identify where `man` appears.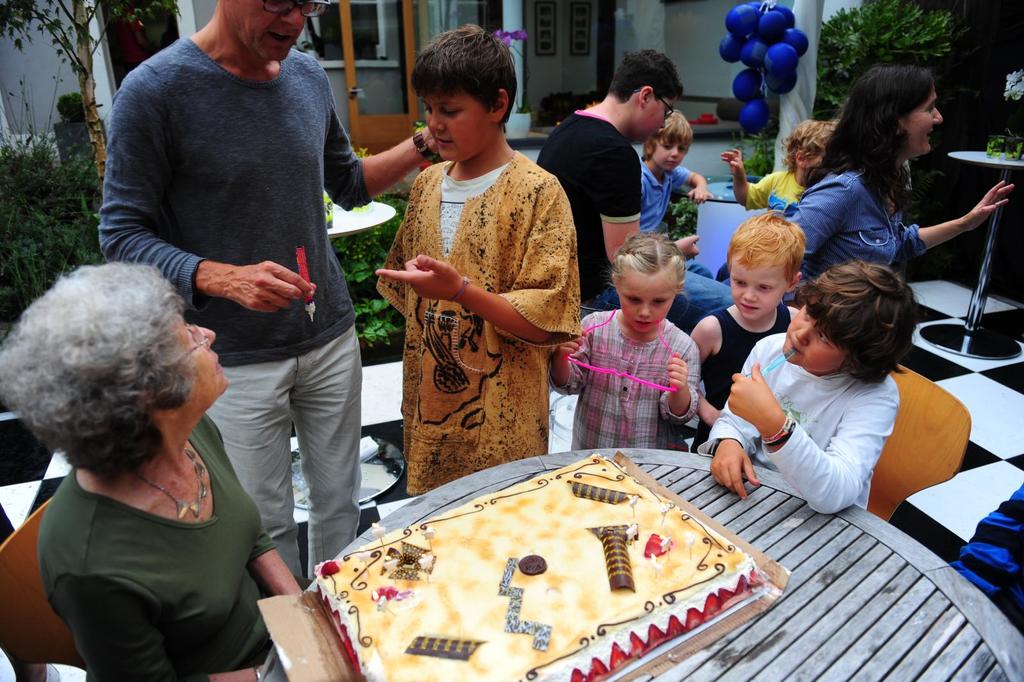
Appears at bbox=[538, 53, 745, 357].
